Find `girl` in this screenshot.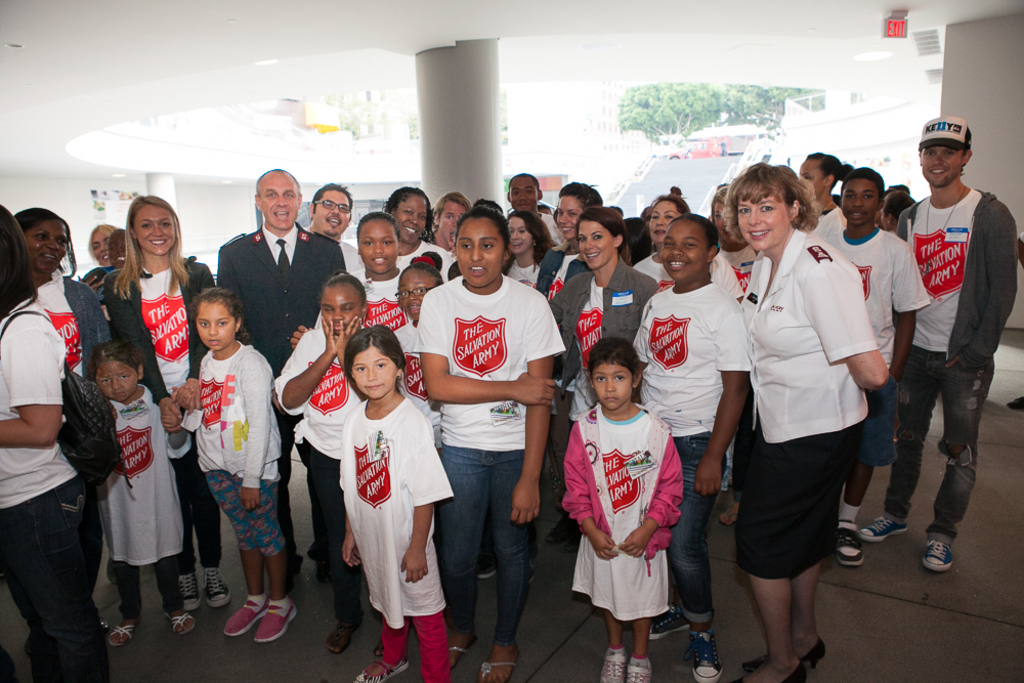
The bounding box for `girl` is rect(362, 213, 410, 333).
